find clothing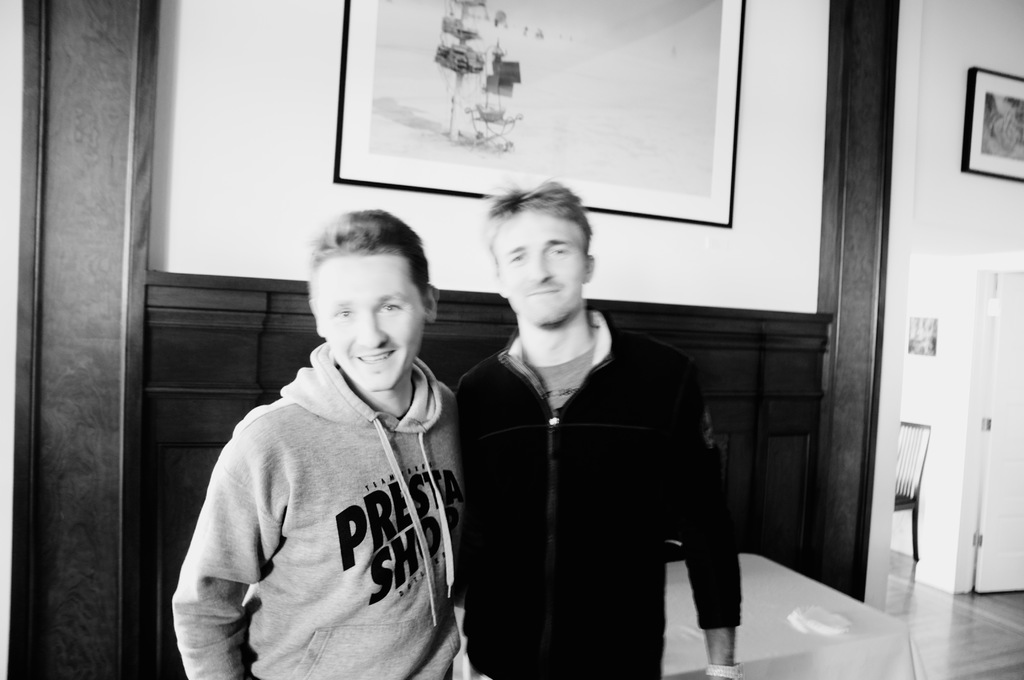
l=166, t=346, r=477, b=679
